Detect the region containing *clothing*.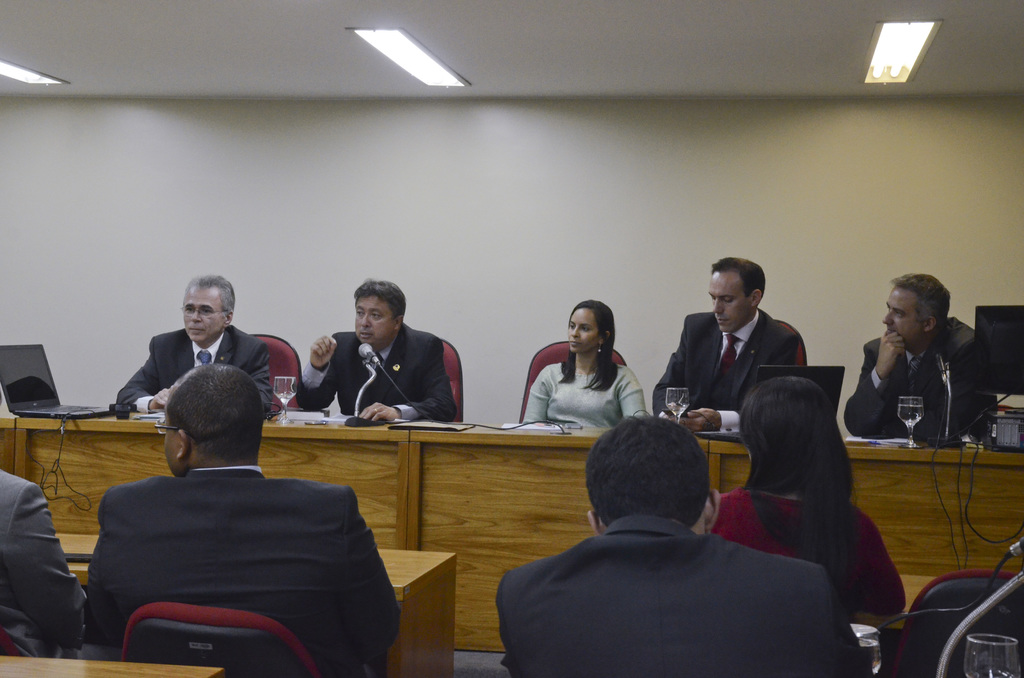
493/510/867/677.
